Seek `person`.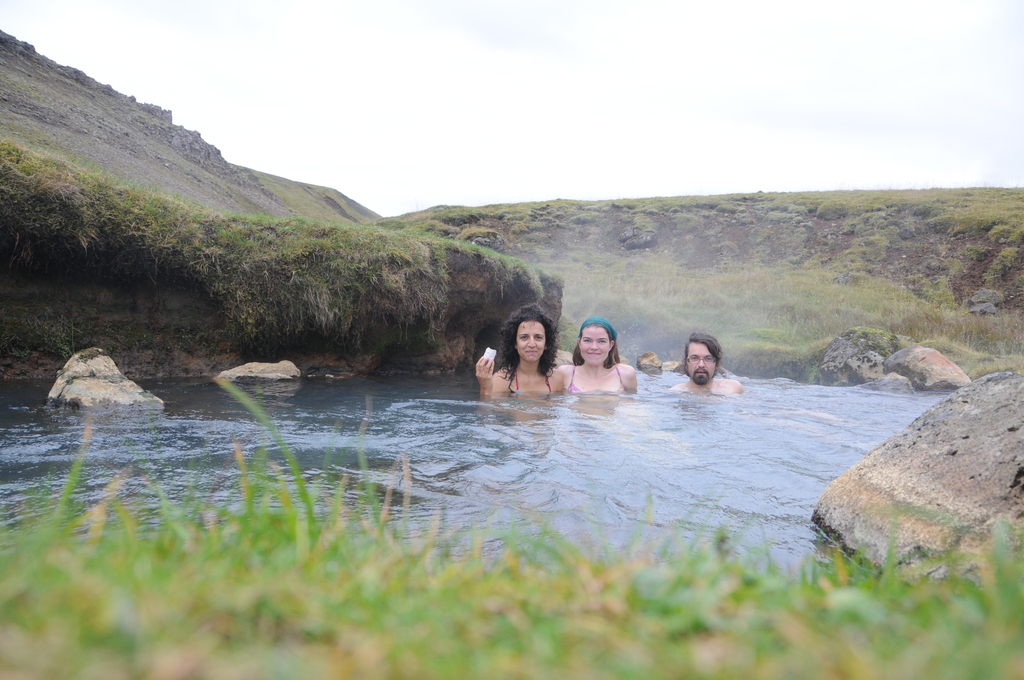
locate(669, 337, 734, 396).
